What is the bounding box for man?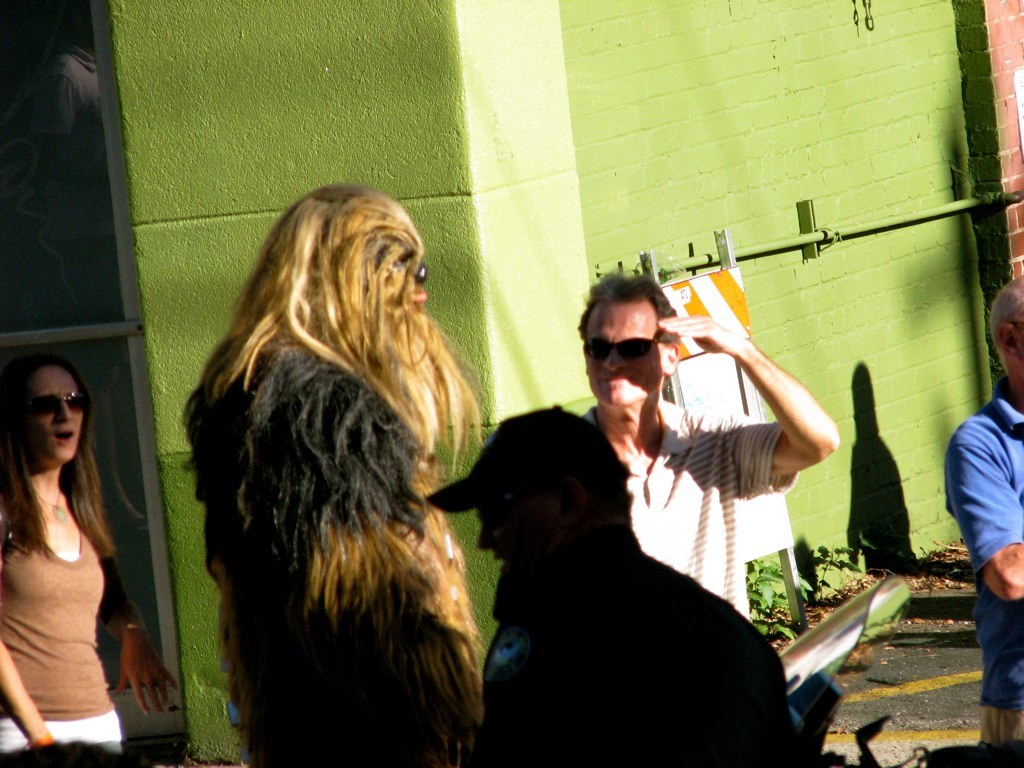
[left=420, top=407, right=791, bottom=767].
